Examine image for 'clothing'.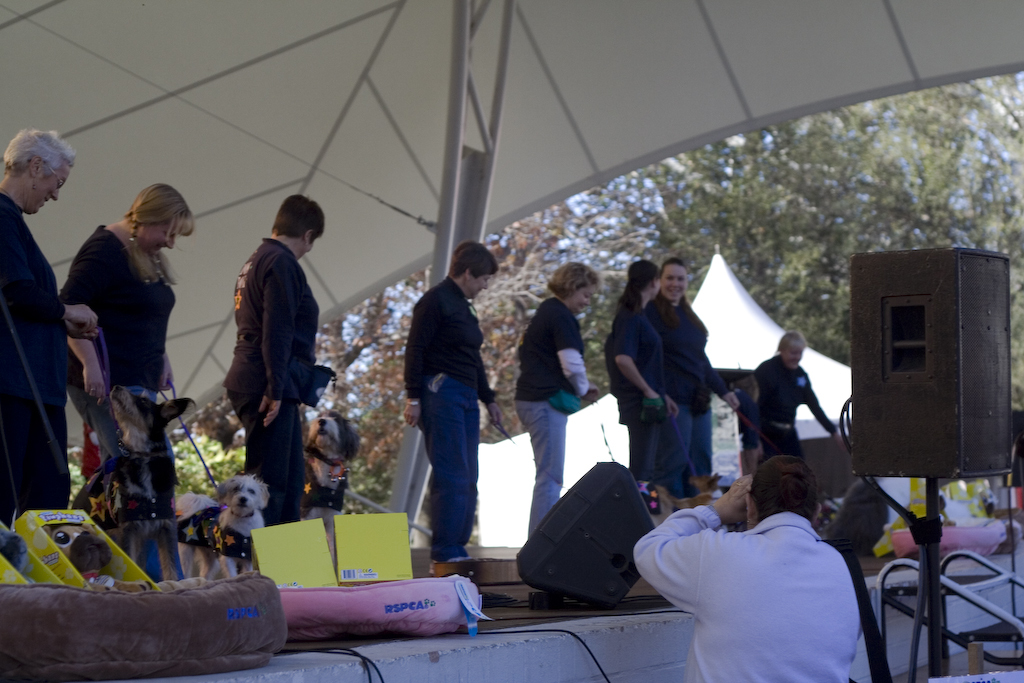
Examination result: (x1=741, y1=446, x2=759, y2=472).
